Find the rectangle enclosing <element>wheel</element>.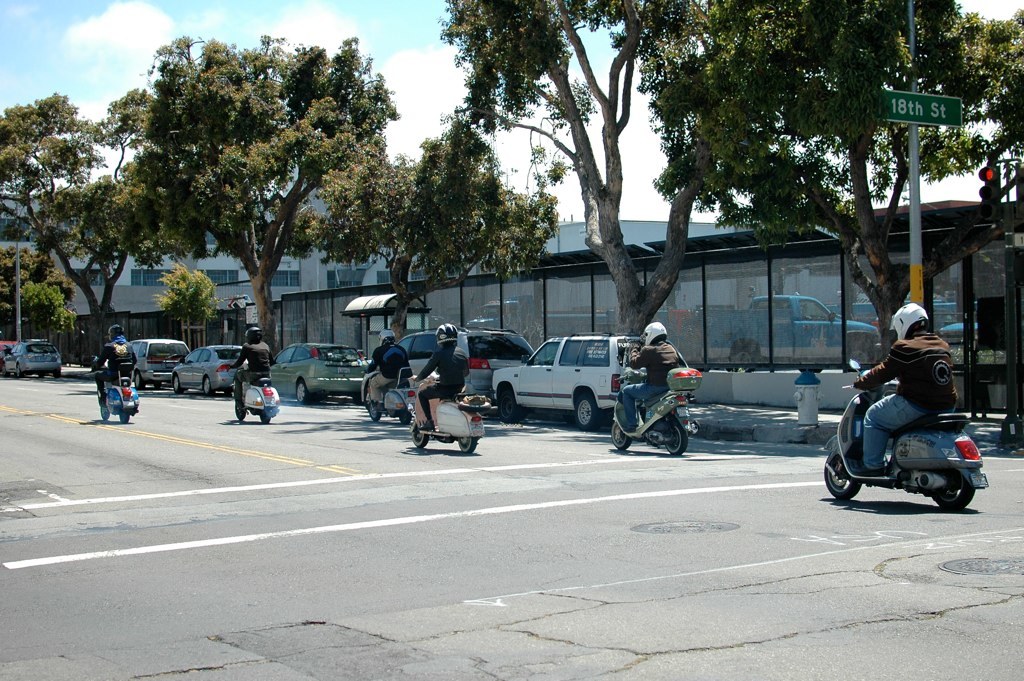
(819,454,863,509).
